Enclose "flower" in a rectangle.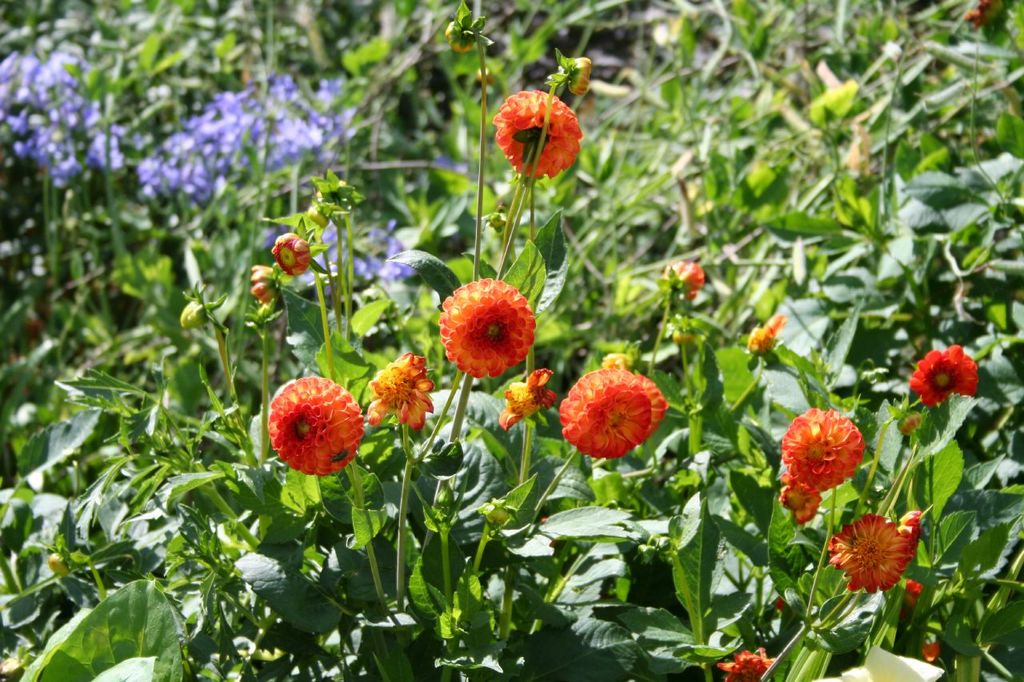
962, 0, 1014, 36.
